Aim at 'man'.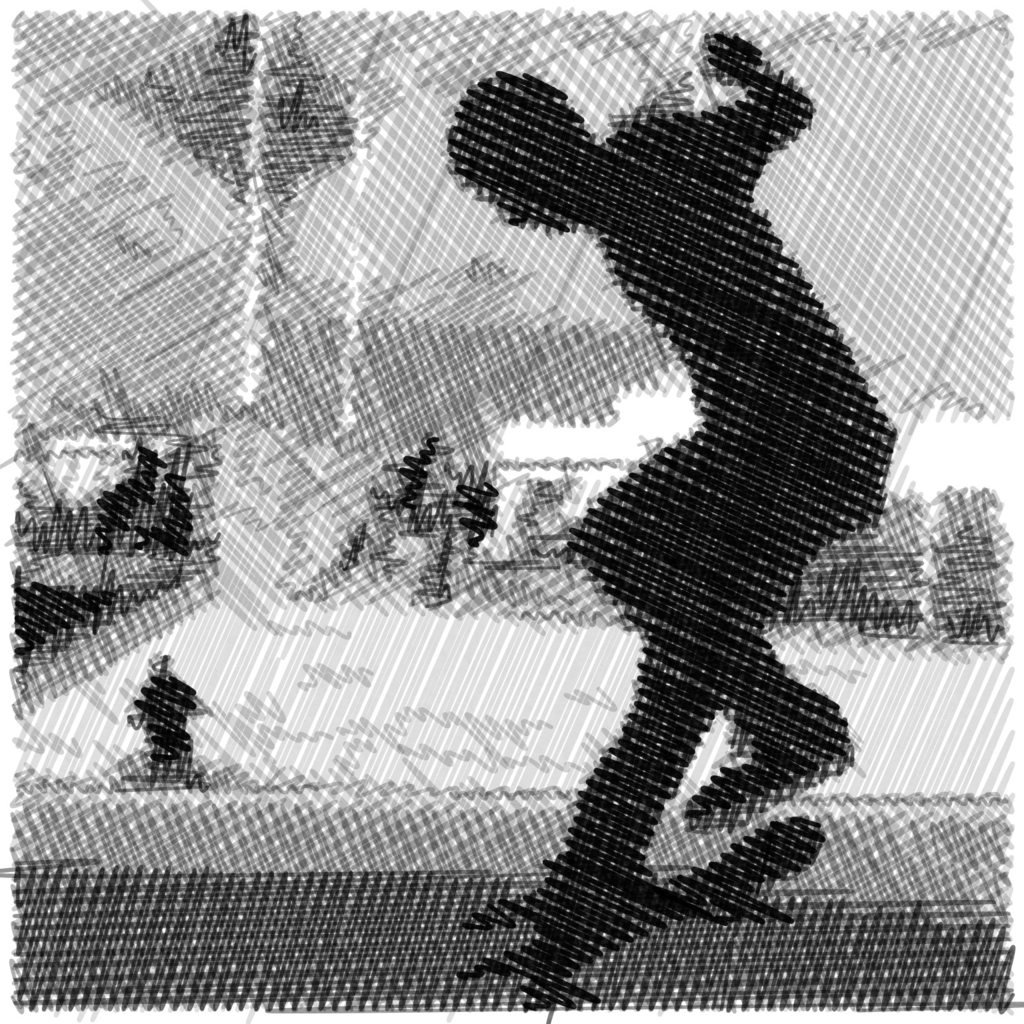
Aimed at detection(396, 3, 923, 958).
